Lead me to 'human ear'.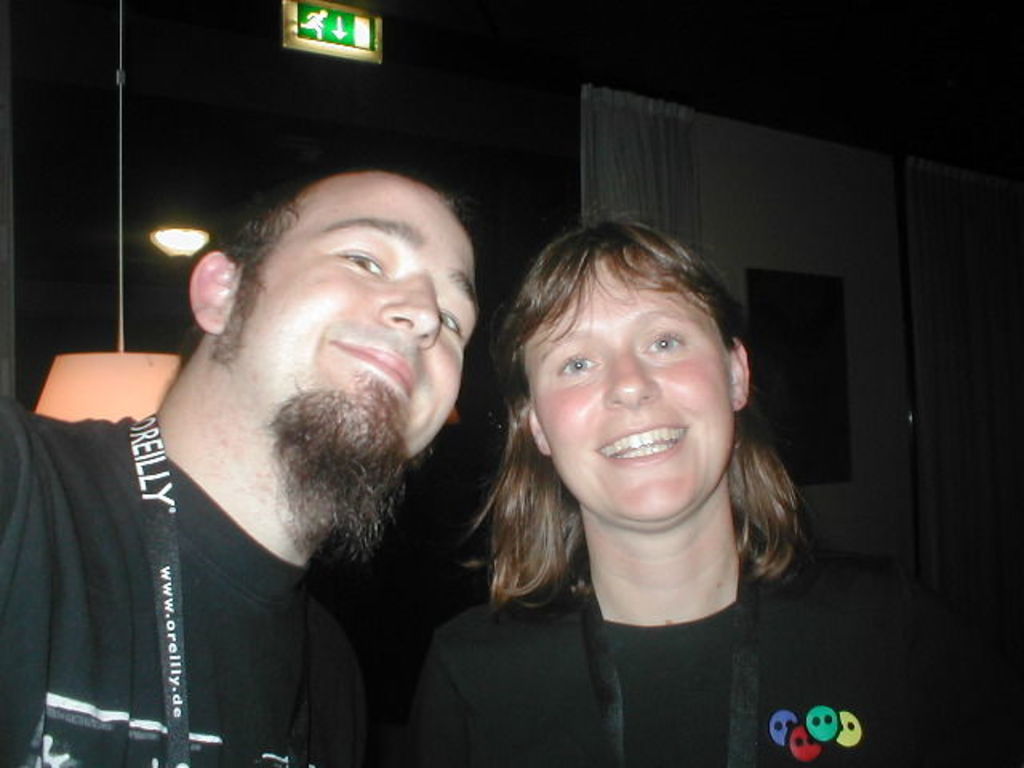
Lead to rect(526, 408, 550, 453).
